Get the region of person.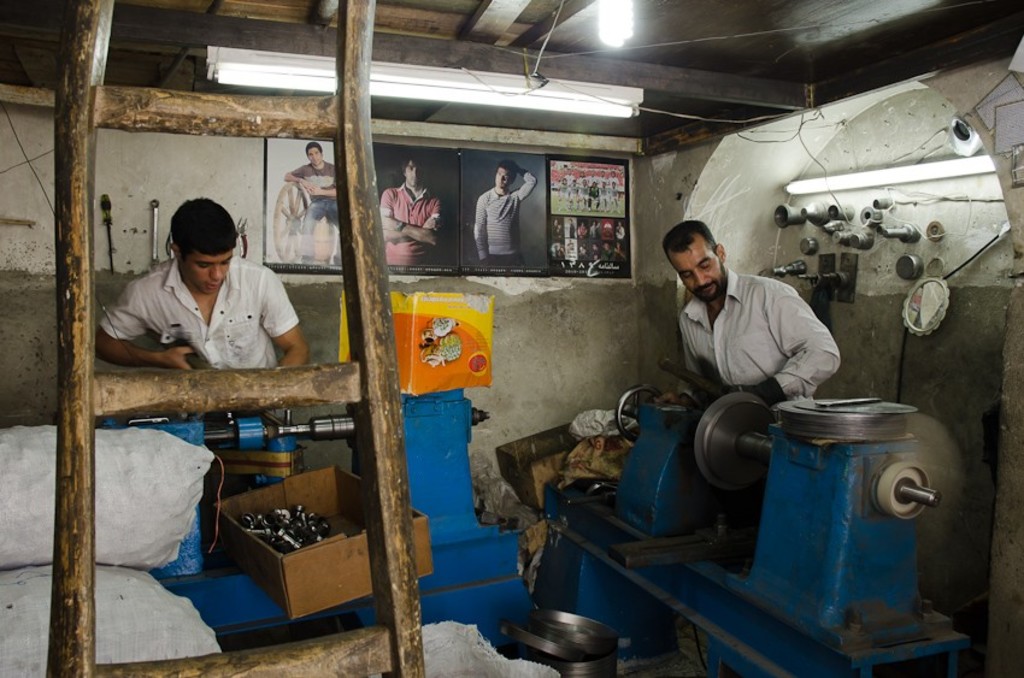
(90,191,316,371).
